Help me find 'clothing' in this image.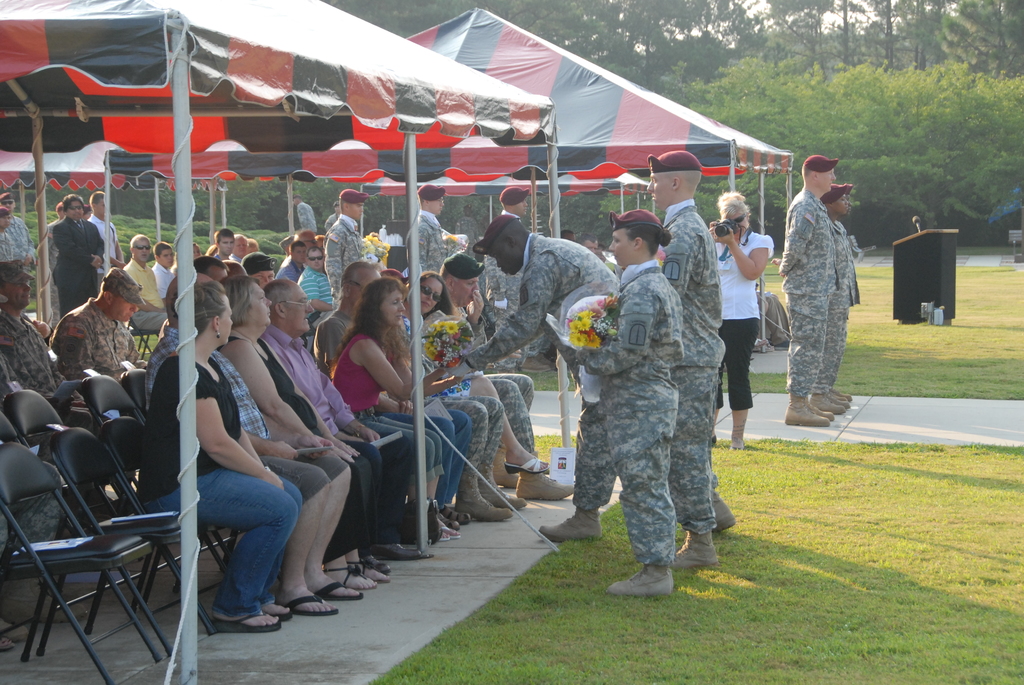
Found it: bbox=(145, 333, 297, 643).
